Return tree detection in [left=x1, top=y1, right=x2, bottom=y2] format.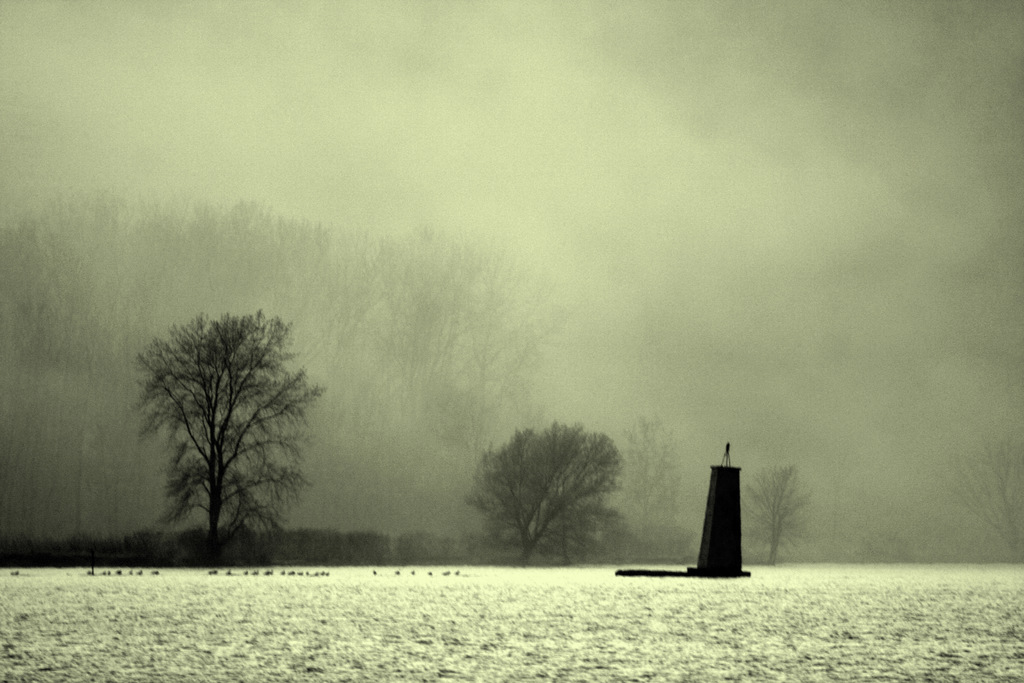
[left=637, top=425, right=689, bottom=557].
